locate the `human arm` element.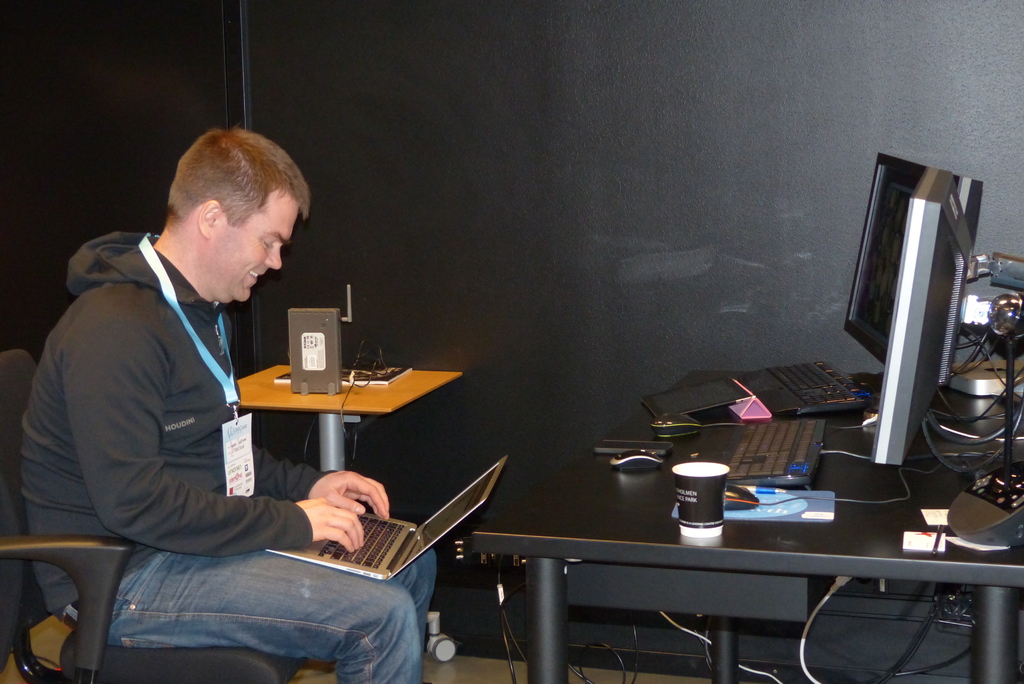
Element bbox: 237 351 390 521.
